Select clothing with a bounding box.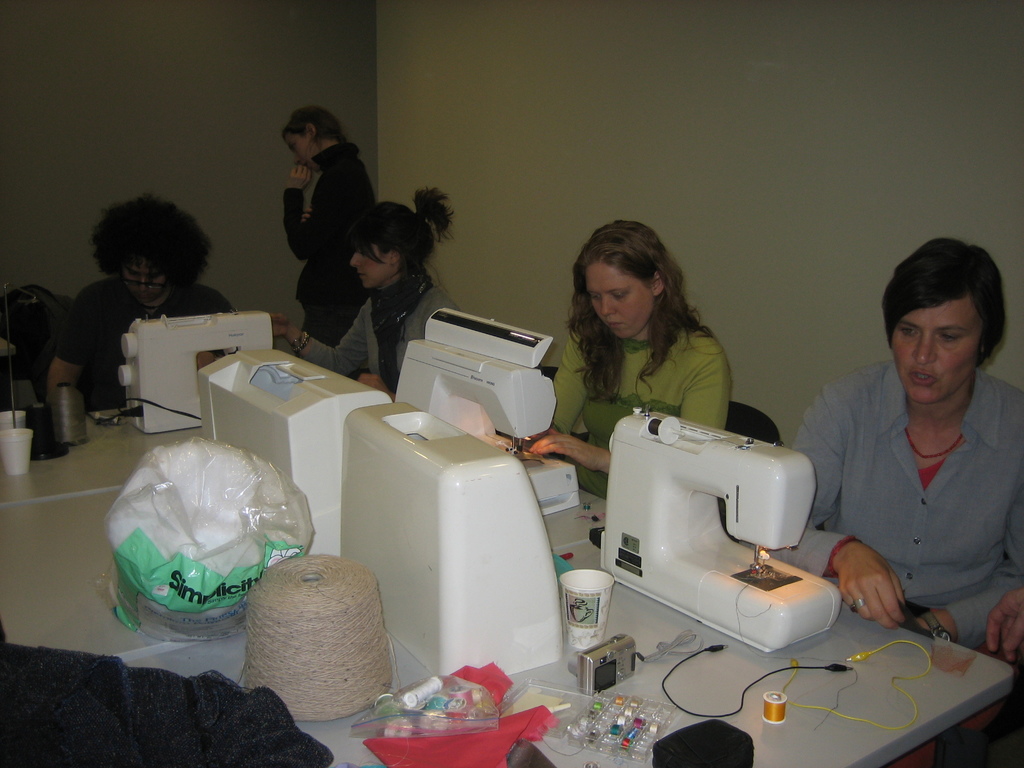
[553, 322, 726, 499].
